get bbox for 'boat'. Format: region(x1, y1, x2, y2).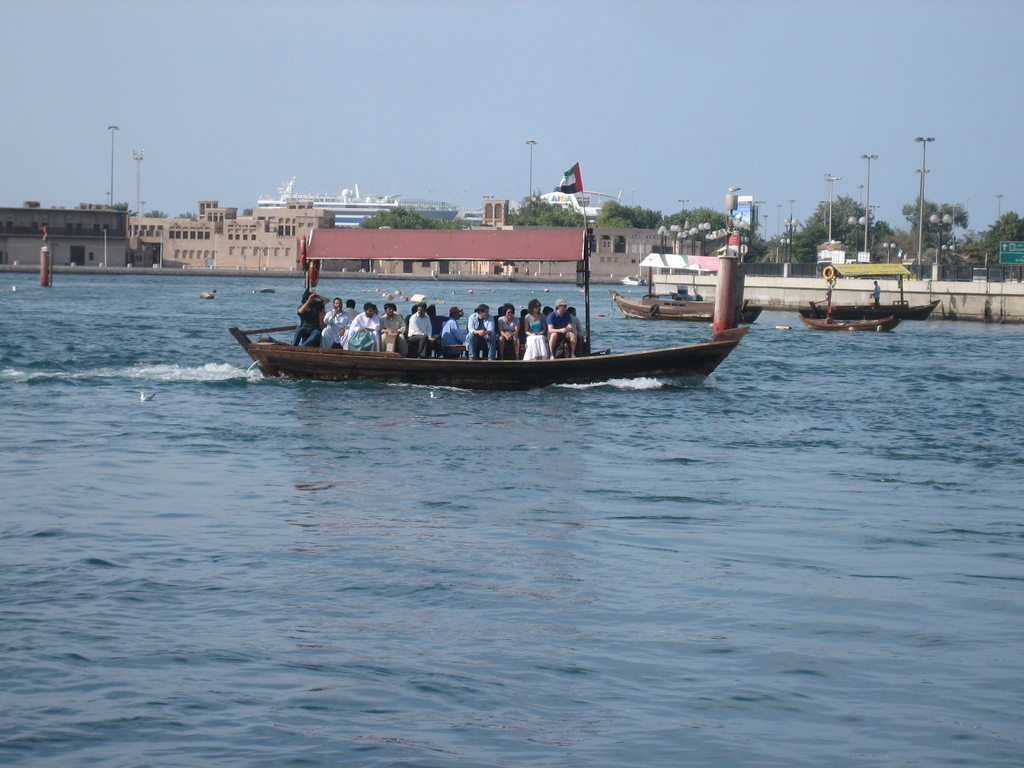
region(799, 296, 941, 322).
